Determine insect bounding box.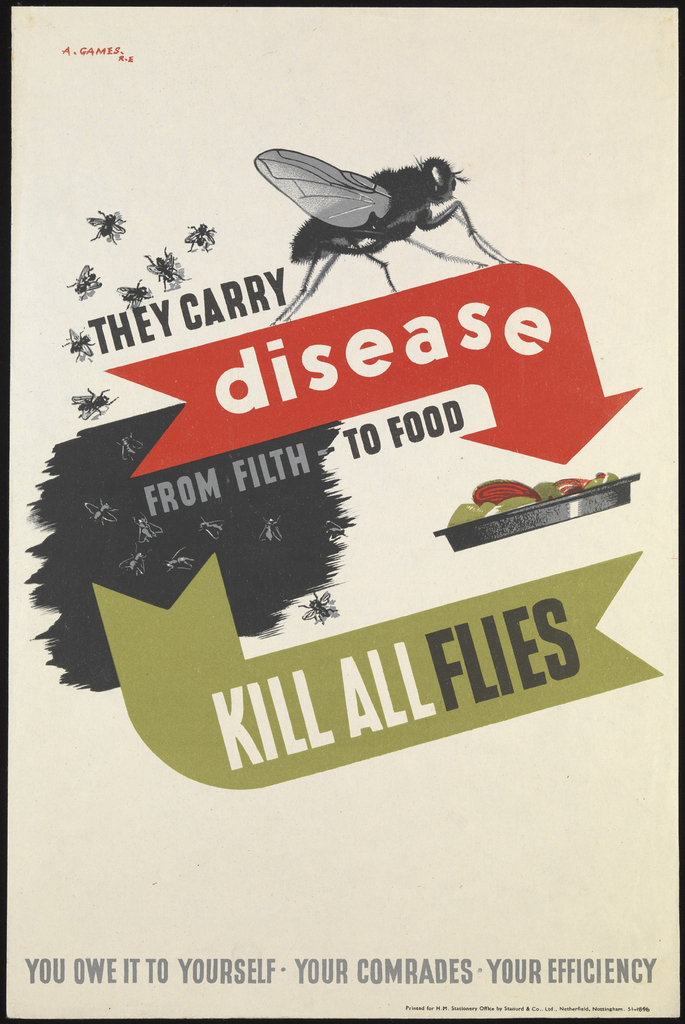
Determined: pyautogui.locateOnScreen(83, 206, 127, 250).
